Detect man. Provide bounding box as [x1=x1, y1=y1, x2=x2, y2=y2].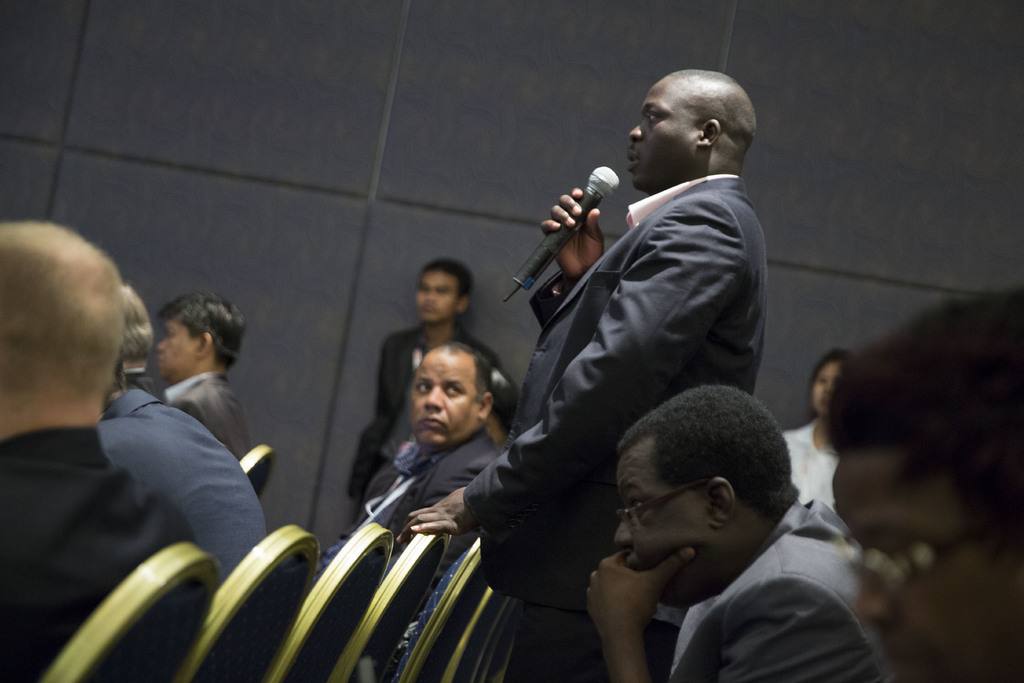
[x1=89, y1=273, x2=275, y2=593].
